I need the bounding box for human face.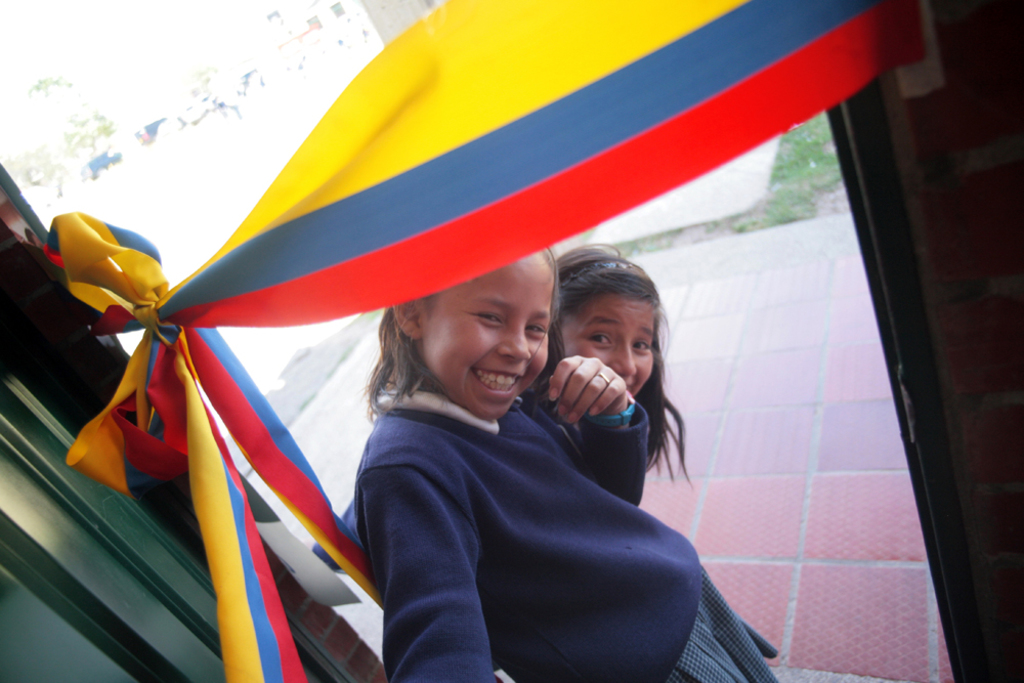
Here it is: (left=564, top=298, right=652, bottom=395).
